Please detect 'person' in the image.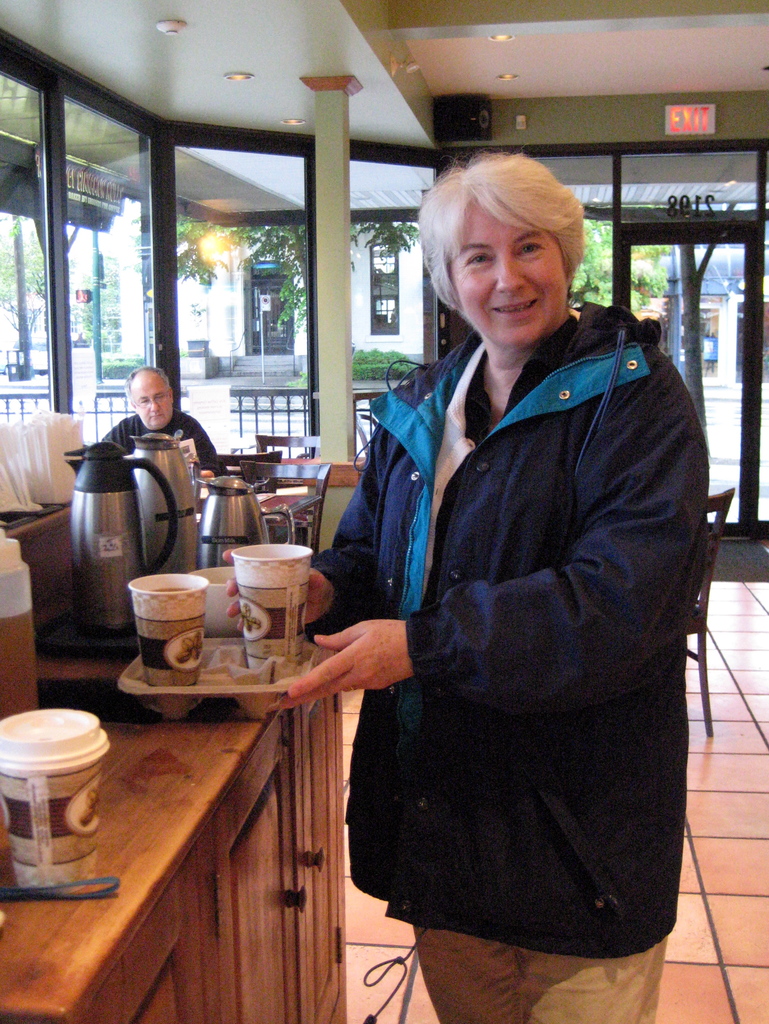
rect(223, 154, 709, 1021).
